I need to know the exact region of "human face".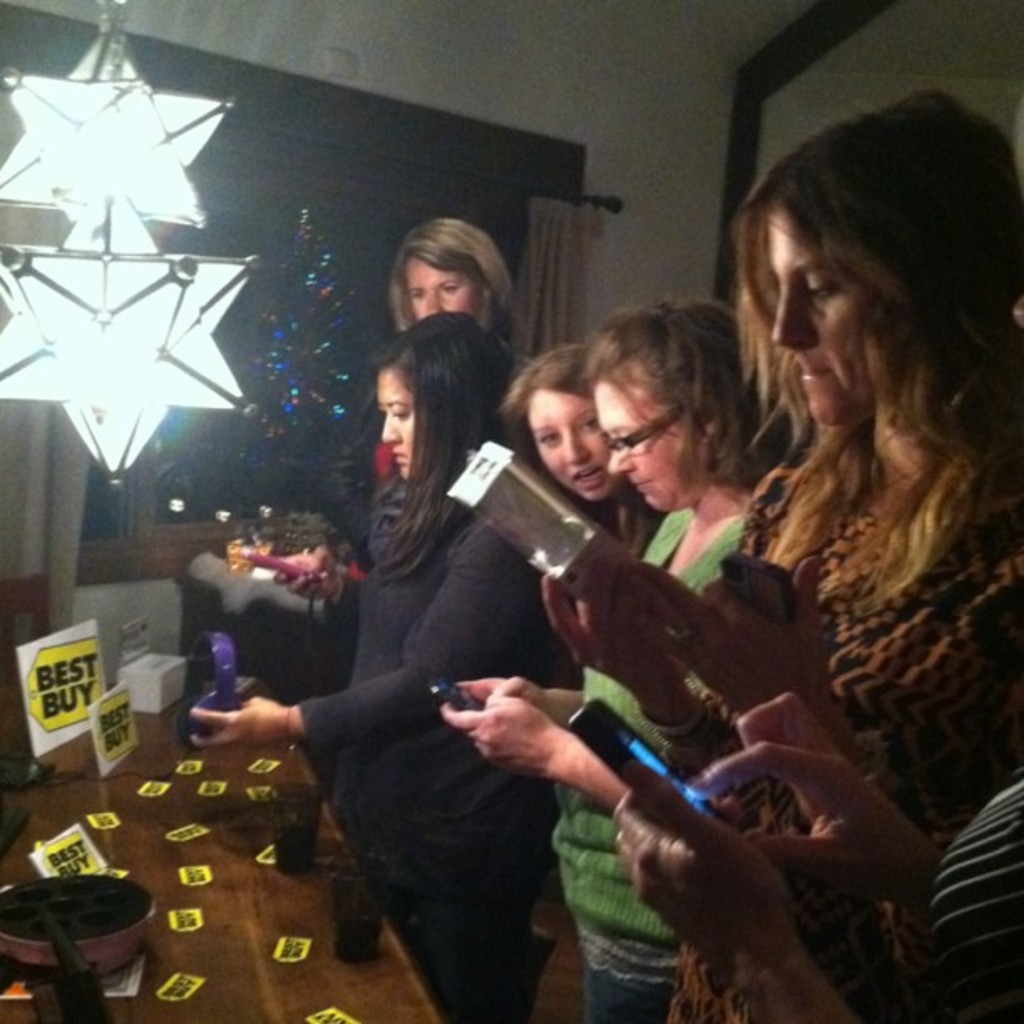
Region: select_region(522, 388, 629, 514).
